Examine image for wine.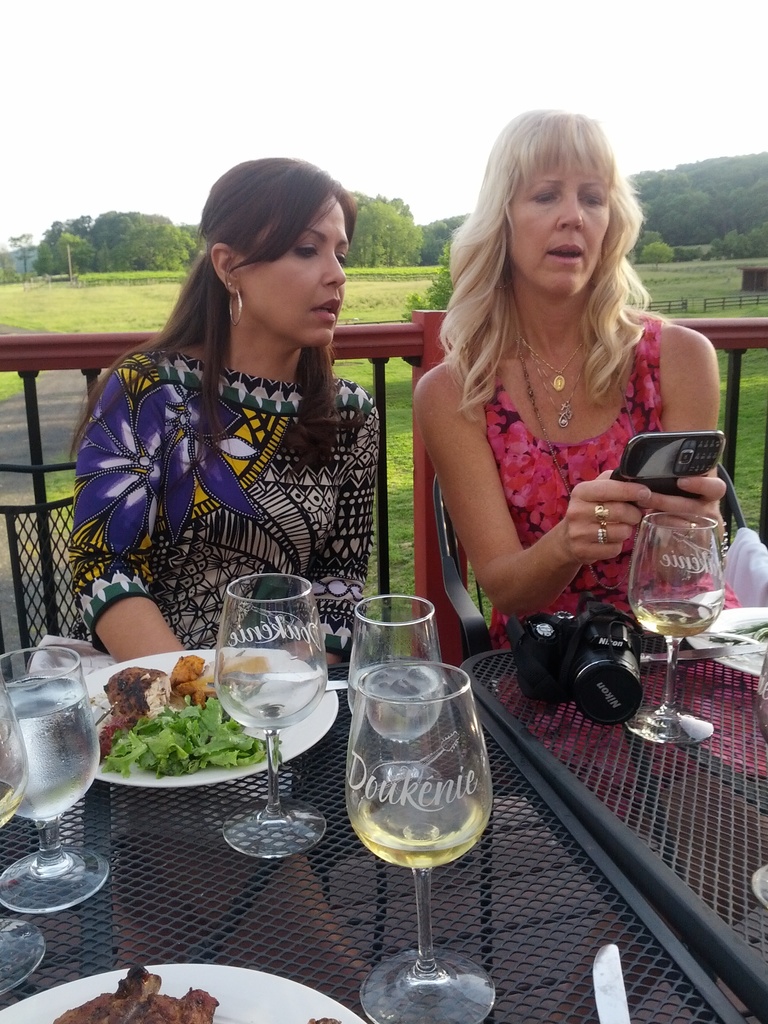
Examination result: select_region(633, 601, 714, 636).
